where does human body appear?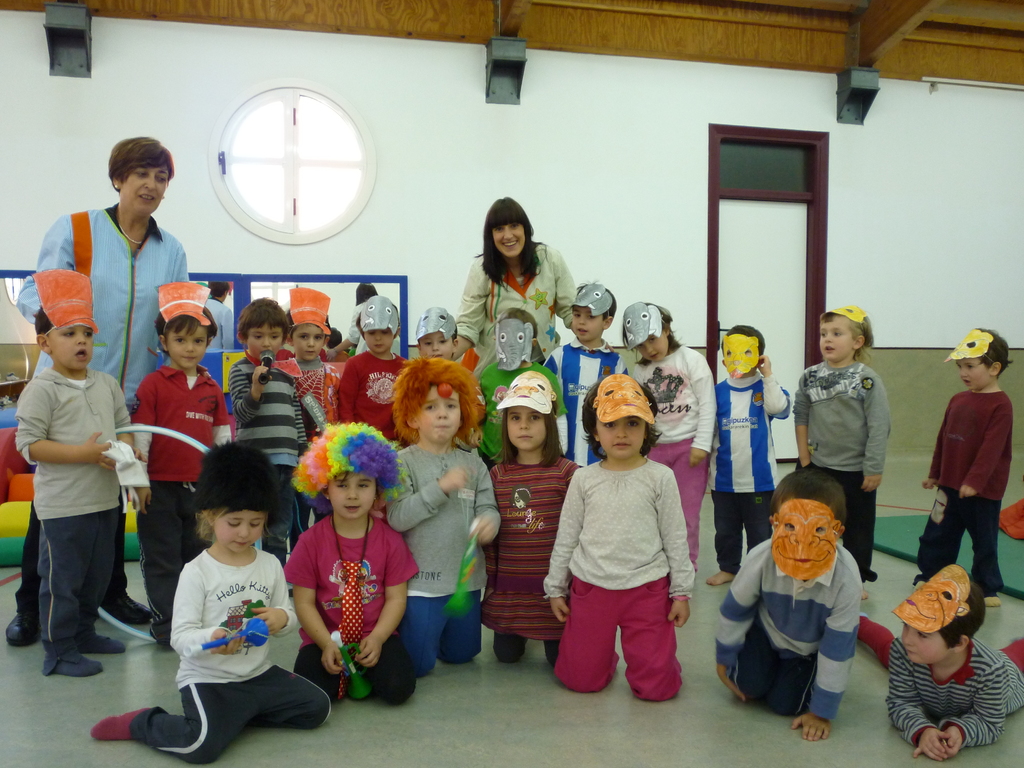
Appears at 794, 303, 895, 584.
